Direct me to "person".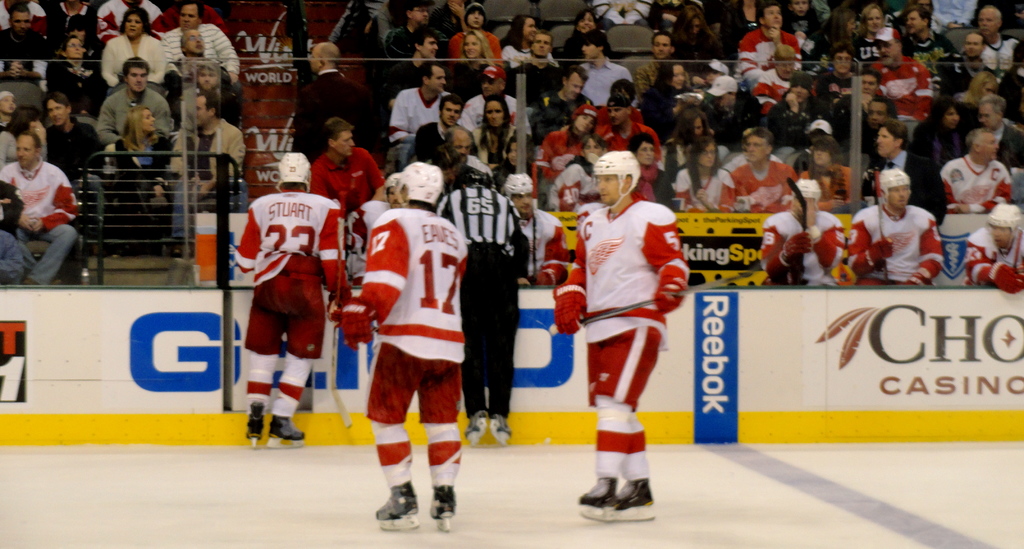
Direction: bbox=[474, 94, 513, 174].
